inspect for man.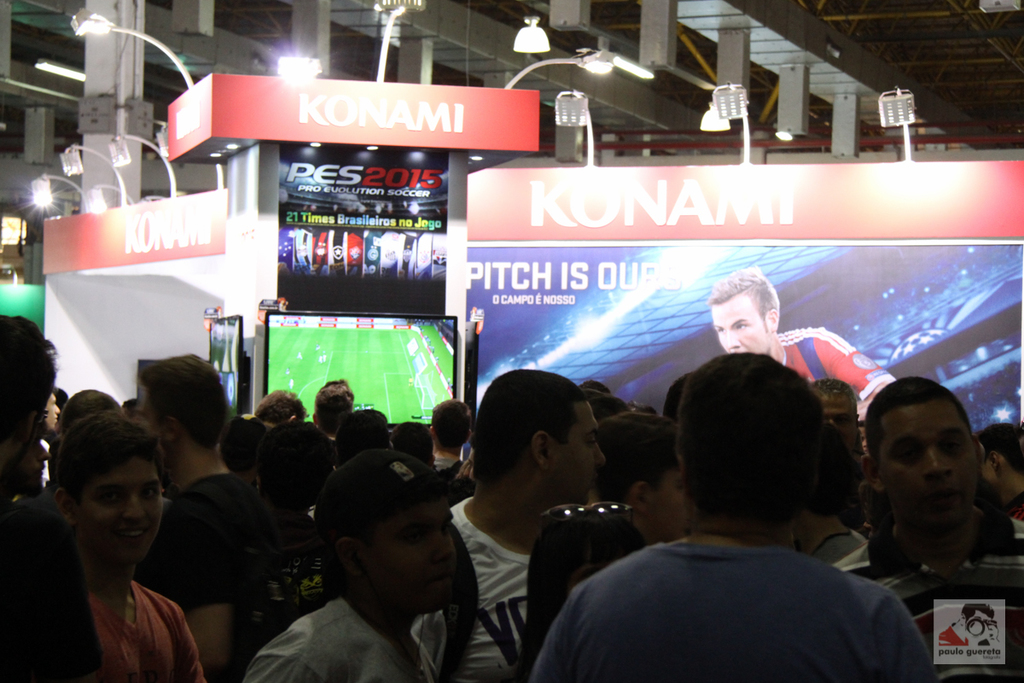
Inspection: (794,377,867,468).
